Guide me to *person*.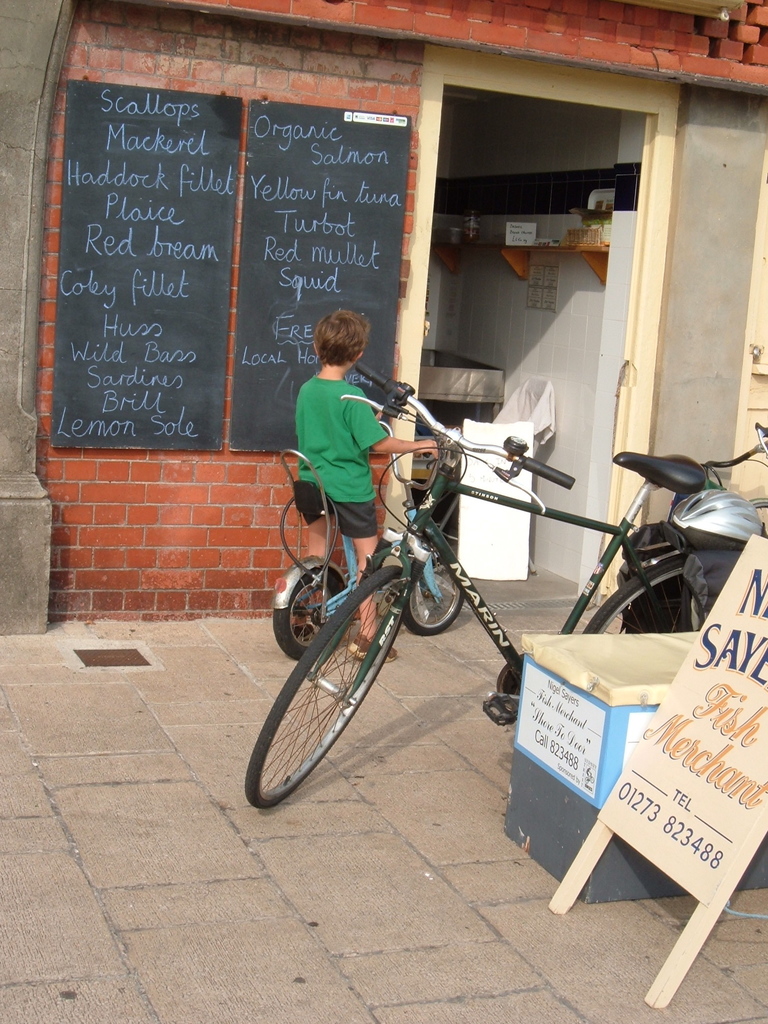
Guidance: x1=290, y1=331, x2=423, y2=572.
